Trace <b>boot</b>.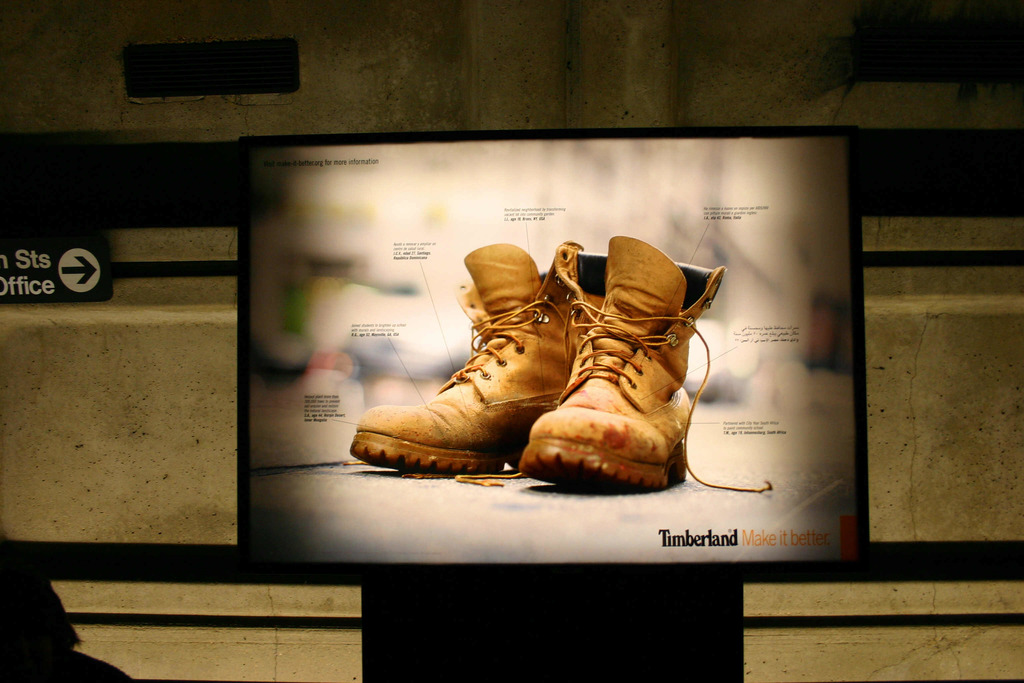
Traced to pyautogui.locateOnScreen(520, 234, 771, 494).
